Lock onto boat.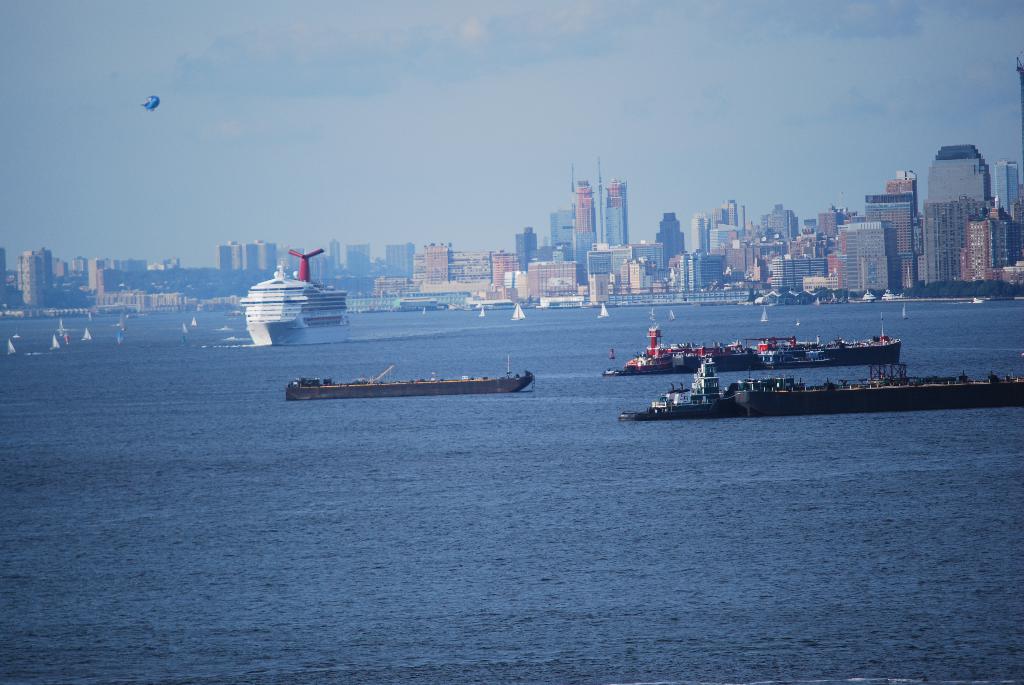
Locked: [289, 350, 539, 409].
